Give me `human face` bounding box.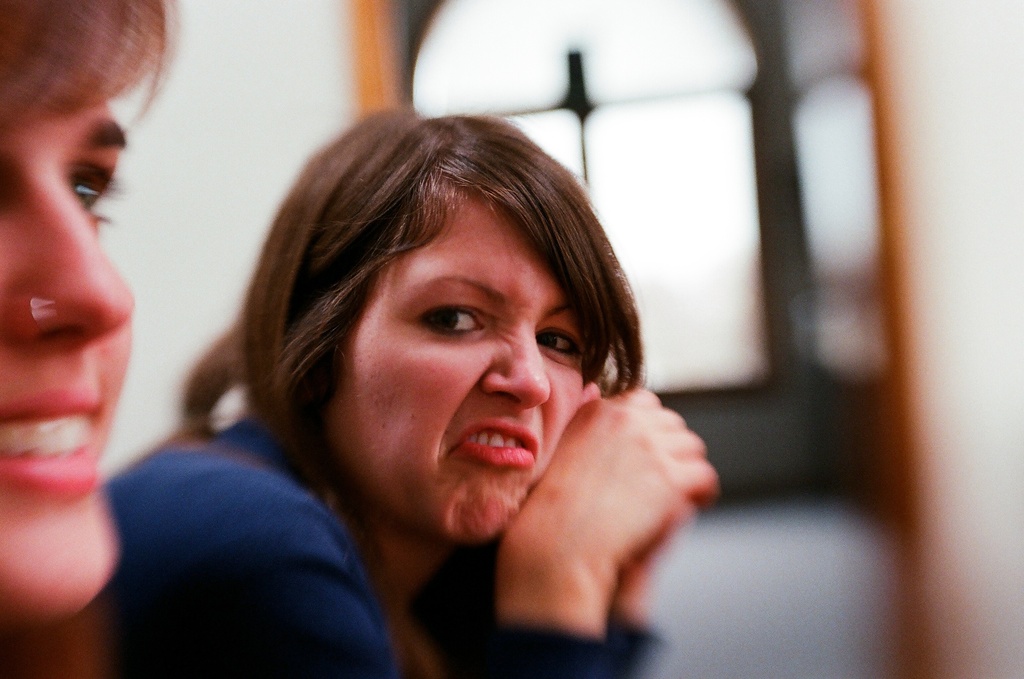
select_region(324, 184, 588, 543).
